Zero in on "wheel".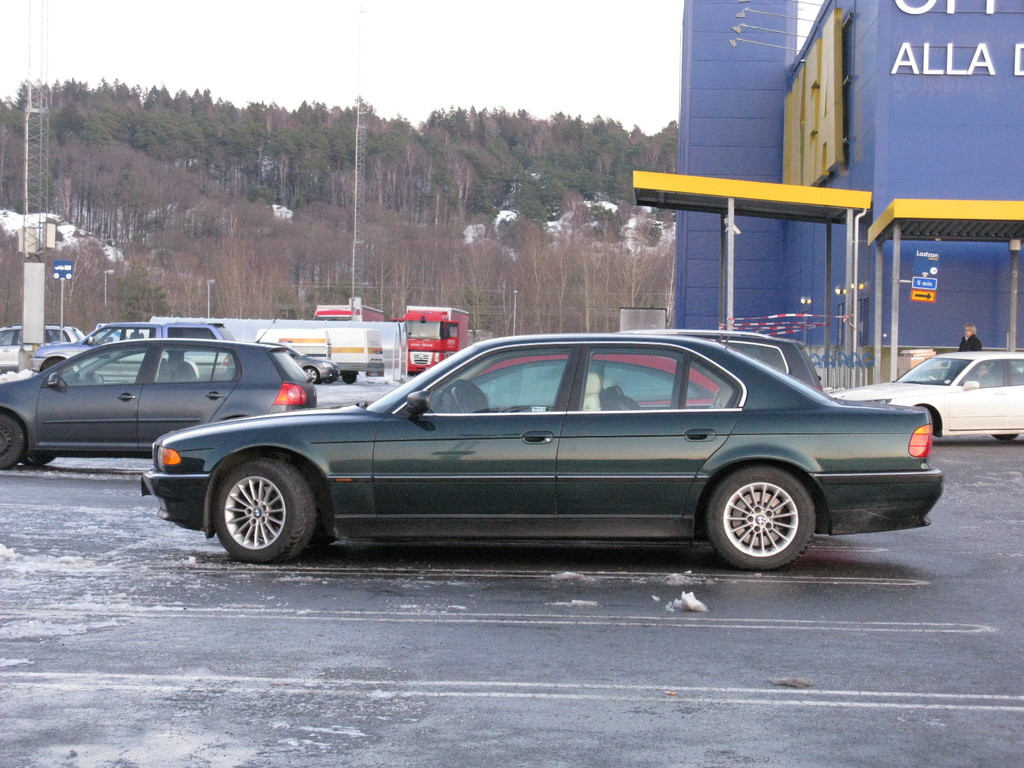
Zeroed in: Rect(992, 433, 1017, 441).
